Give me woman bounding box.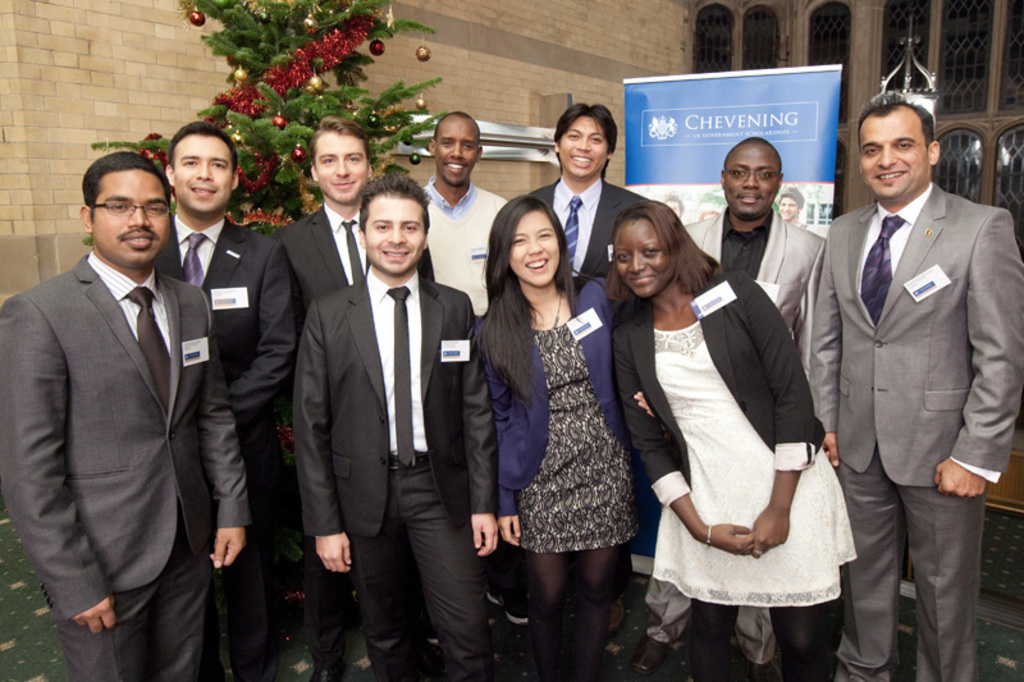
x1=630 y1=177 x2=852 y2=681.
